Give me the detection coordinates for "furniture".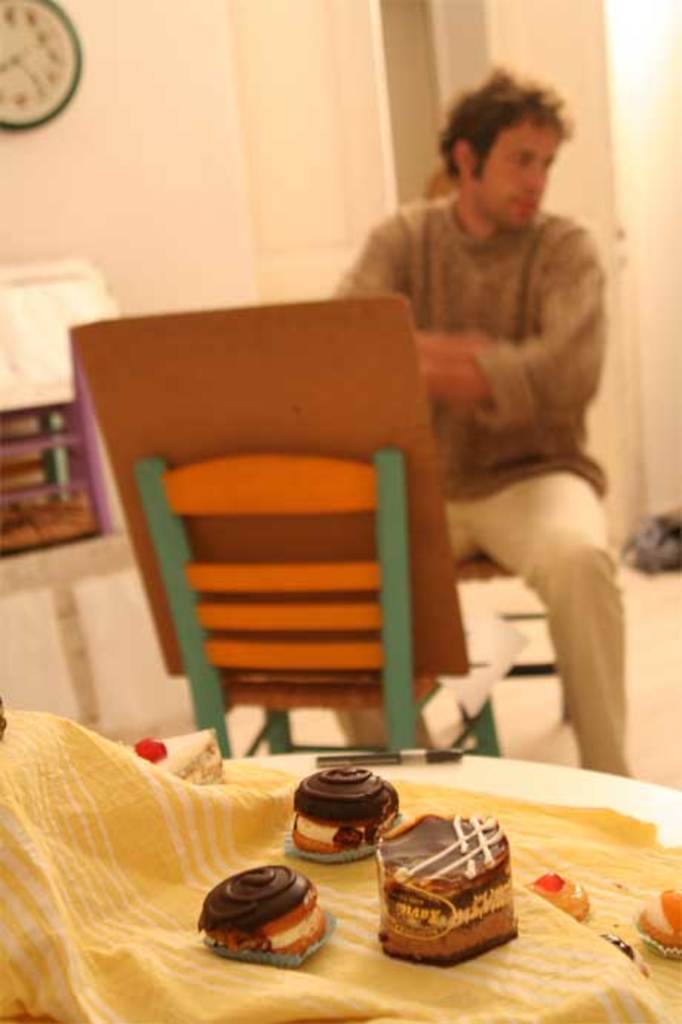
<box>132,452,501,760</box>.
